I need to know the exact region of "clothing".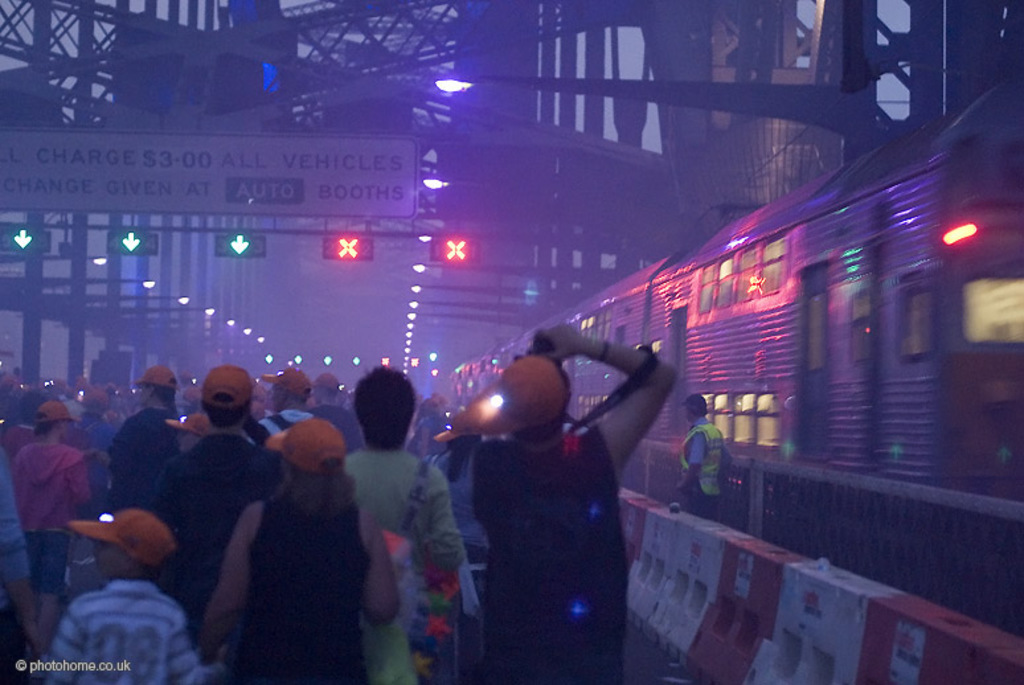
Region: 156, 432, 296, 615.
